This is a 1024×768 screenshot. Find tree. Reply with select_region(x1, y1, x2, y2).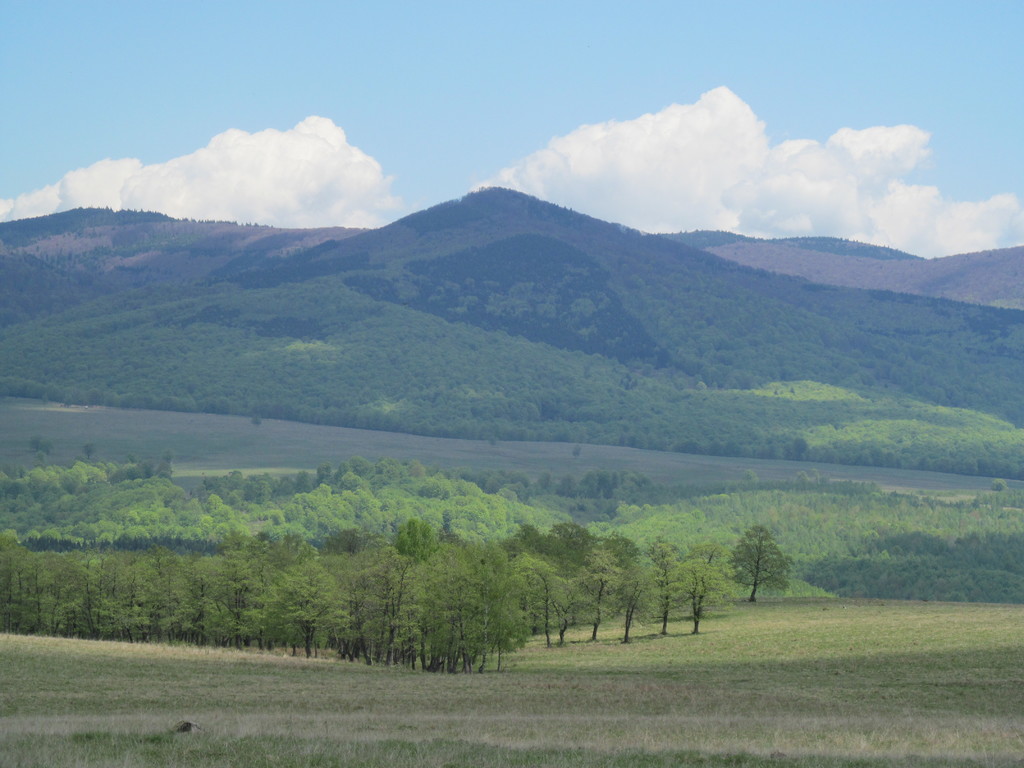
select_region(609, 542, 650, 644).
